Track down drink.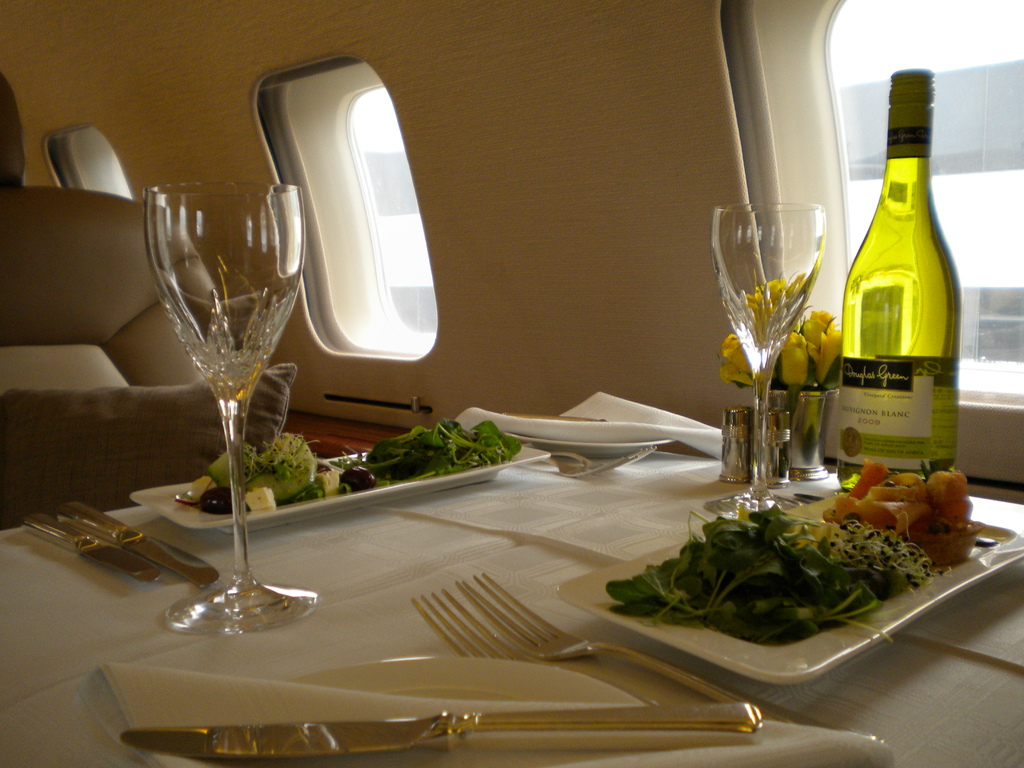
Tracked to 831, 72, 940, 487.
